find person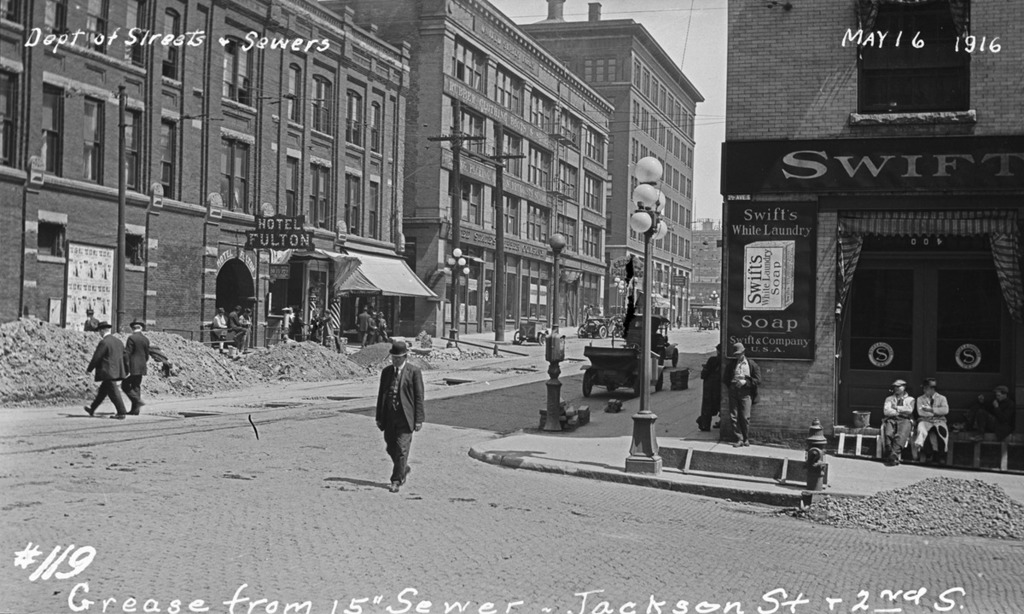
bbox=[374, 311, 387, 338]
